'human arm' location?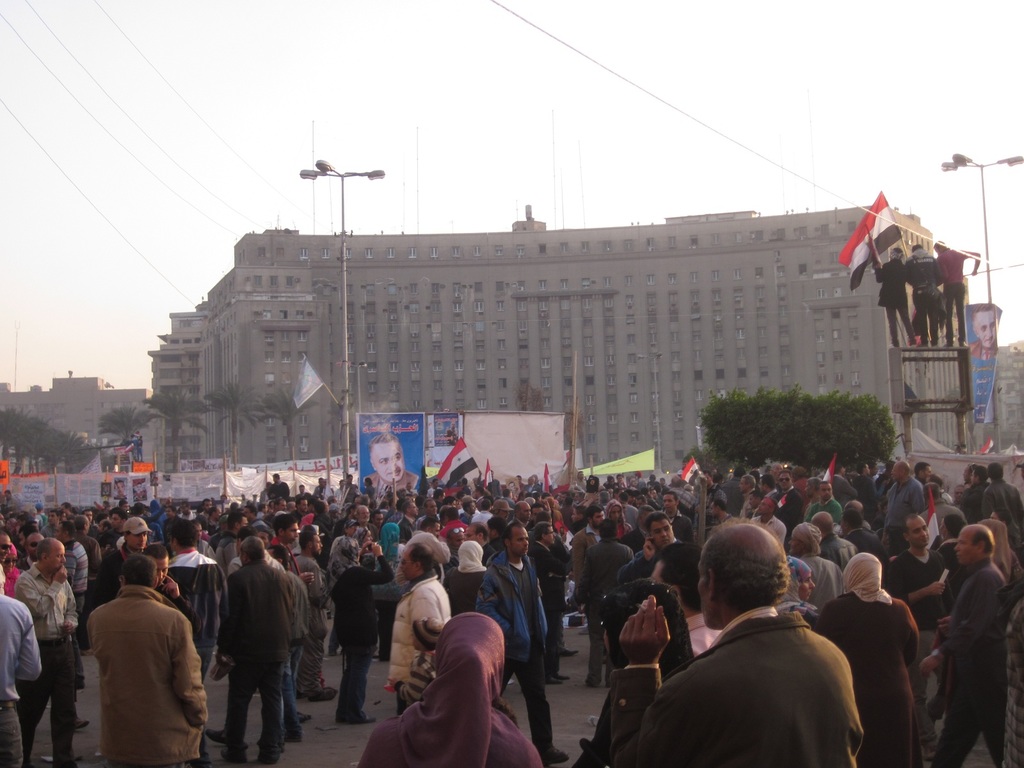
[x1=412, y1=587, x2=443, y2=648]
